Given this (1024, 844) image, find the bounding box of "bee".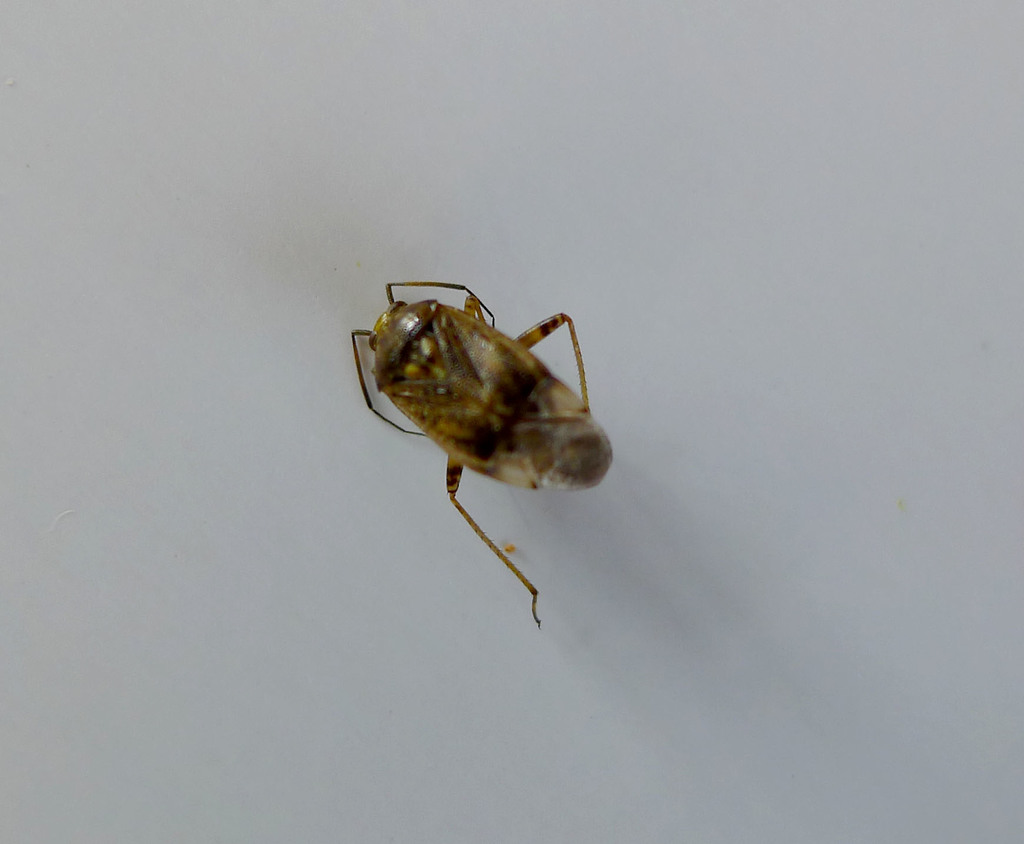
(x1=342, y1=261, x2=619, y2=631).
